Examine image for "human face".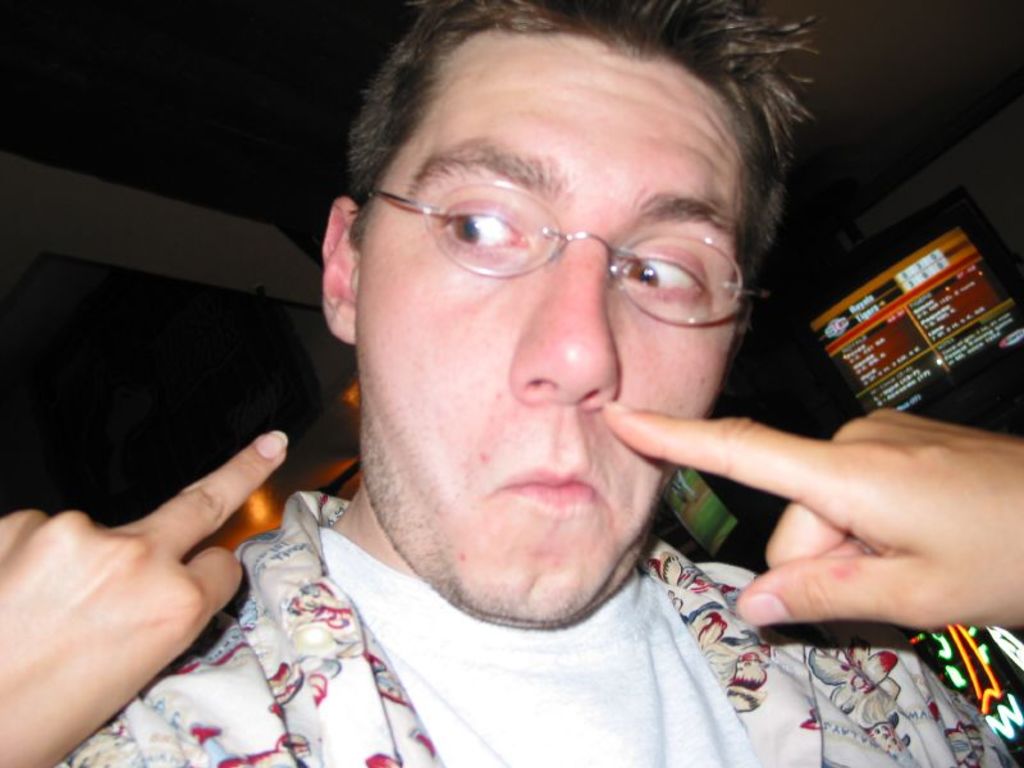
Examination result: bbox(355, 38, 746, 617).
